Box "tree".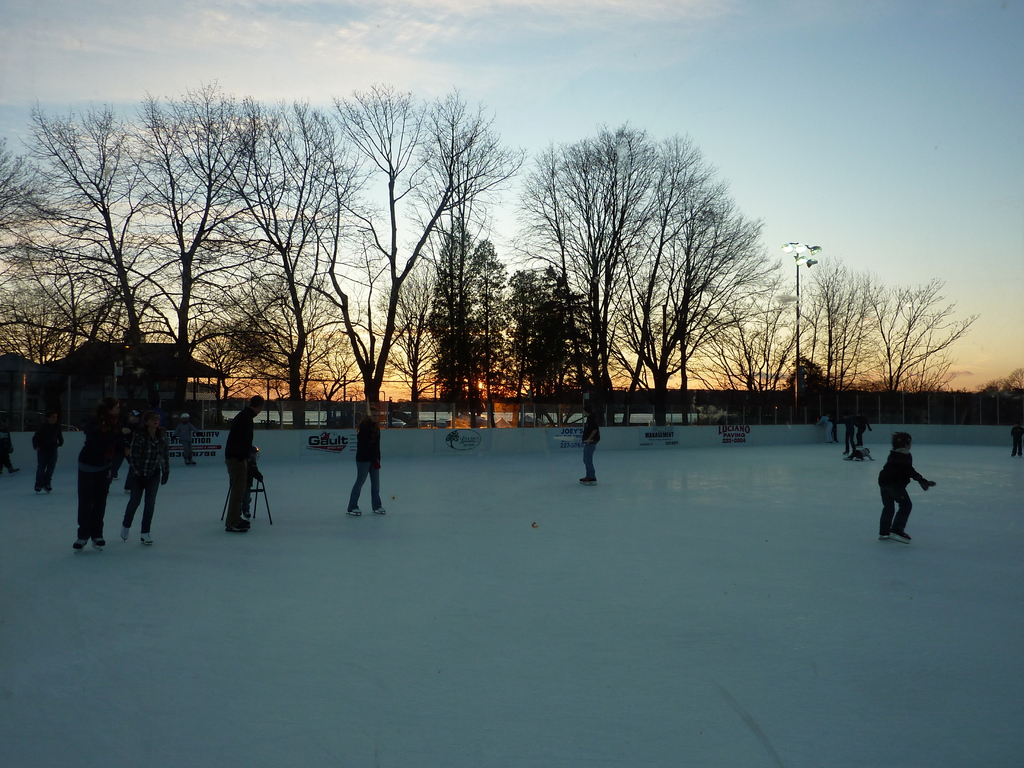
detection(159, 90, 348, 400).
